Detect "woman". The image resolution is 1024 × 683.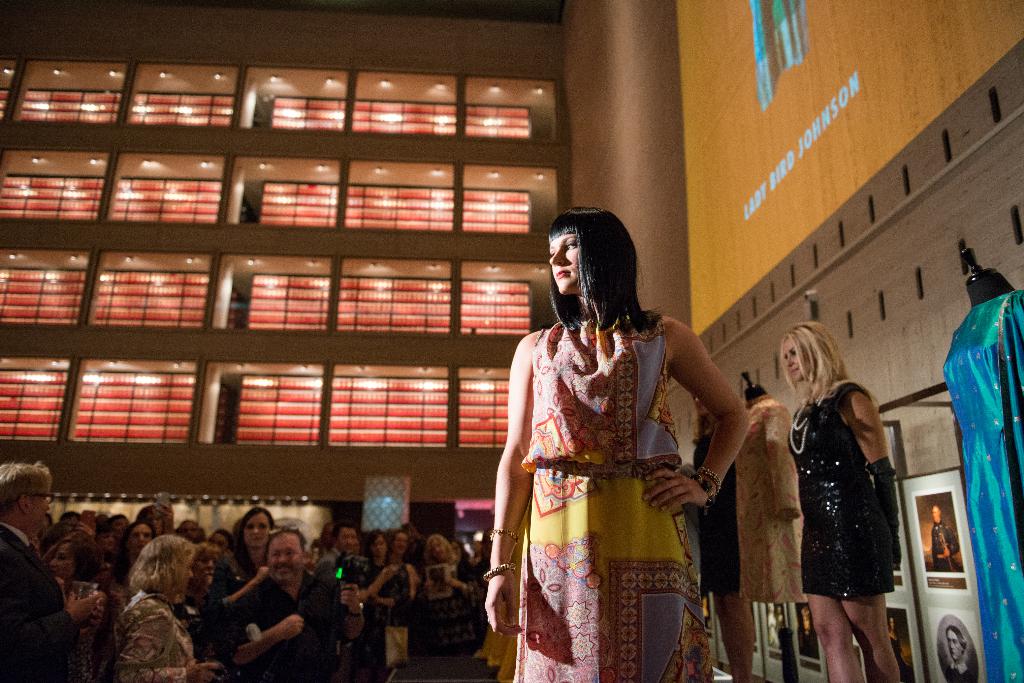
crop(733, 383, 798, 681).
